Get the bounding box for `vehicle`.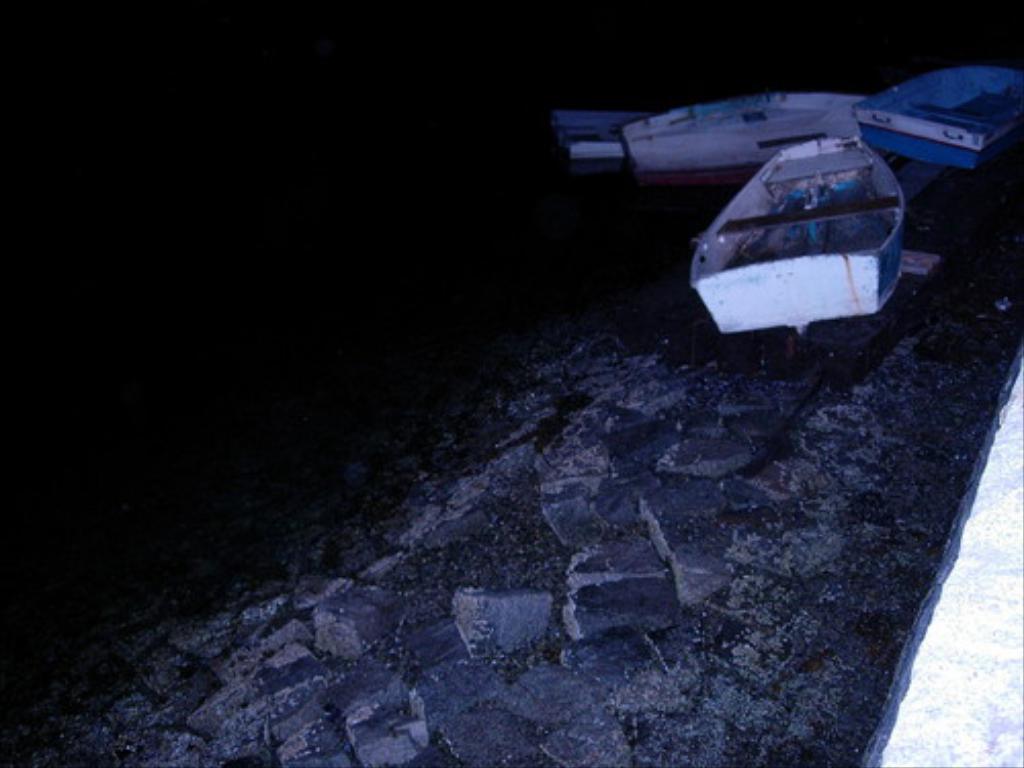
[left=637, top=113, right=944, bottom=358].
